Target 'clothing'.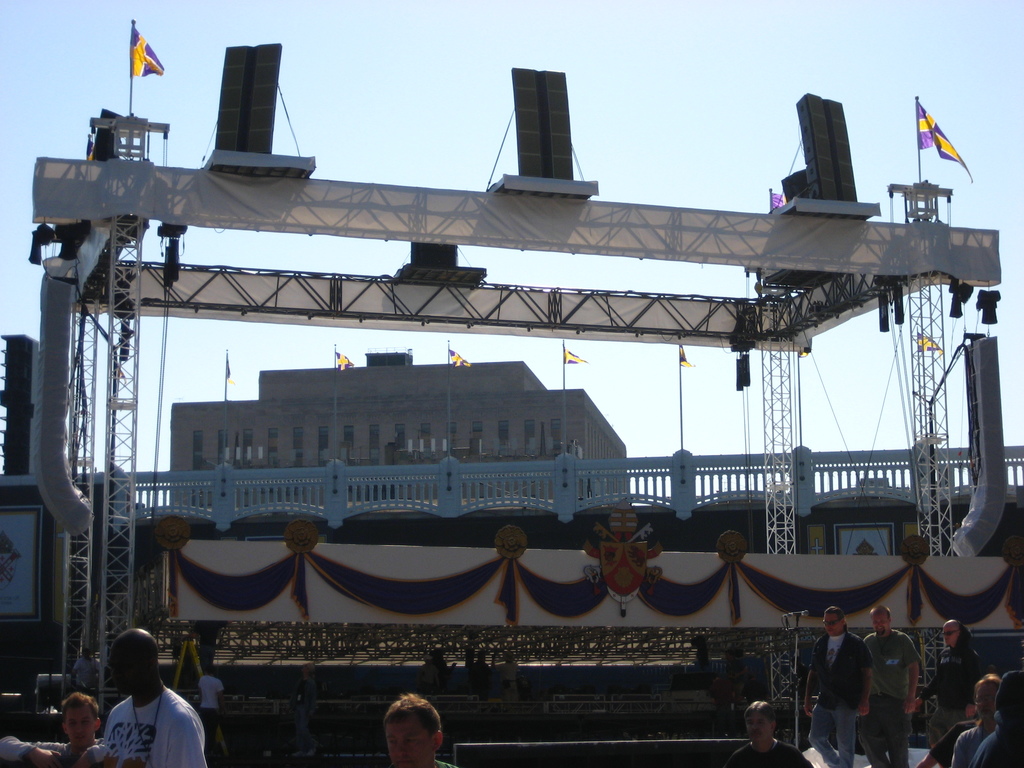
Target region: Rect(0, 735, 104, 767).
